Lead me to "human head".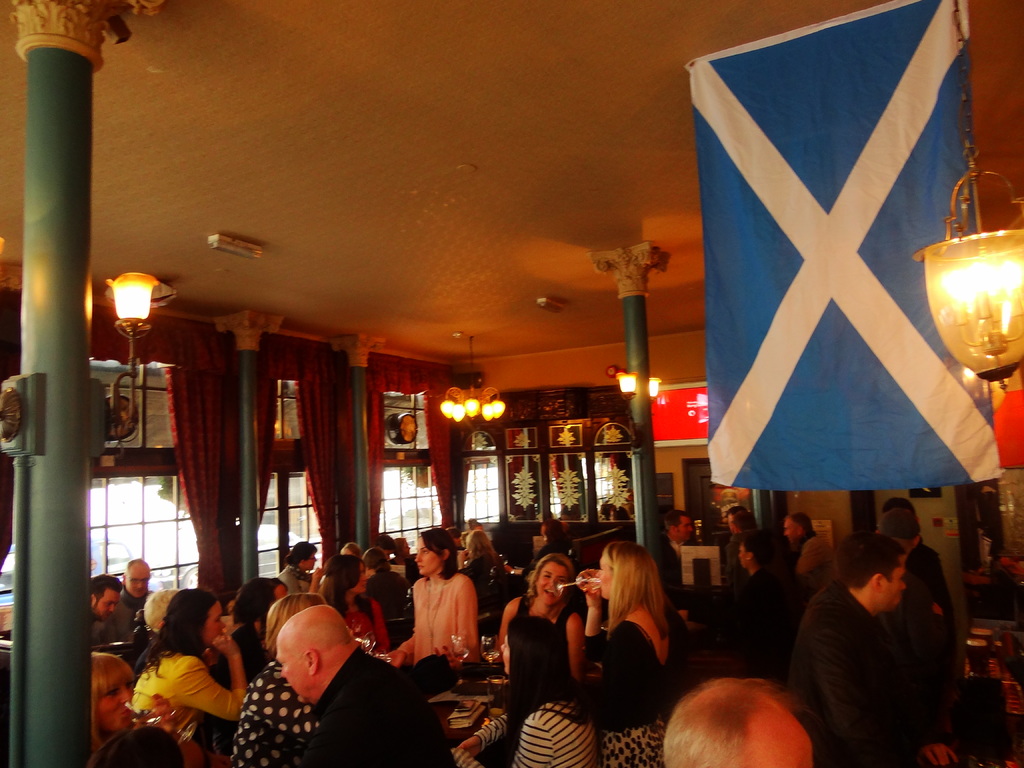
Lead to (739,532,771,568).
